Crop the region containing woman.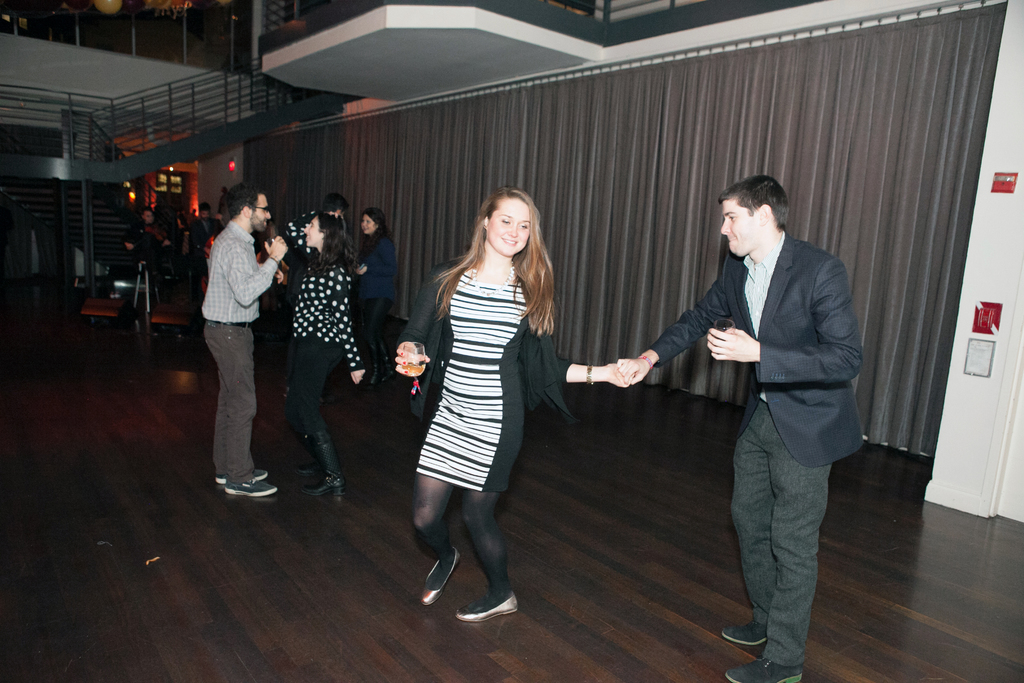
Crop region: 350 206 400 391.
